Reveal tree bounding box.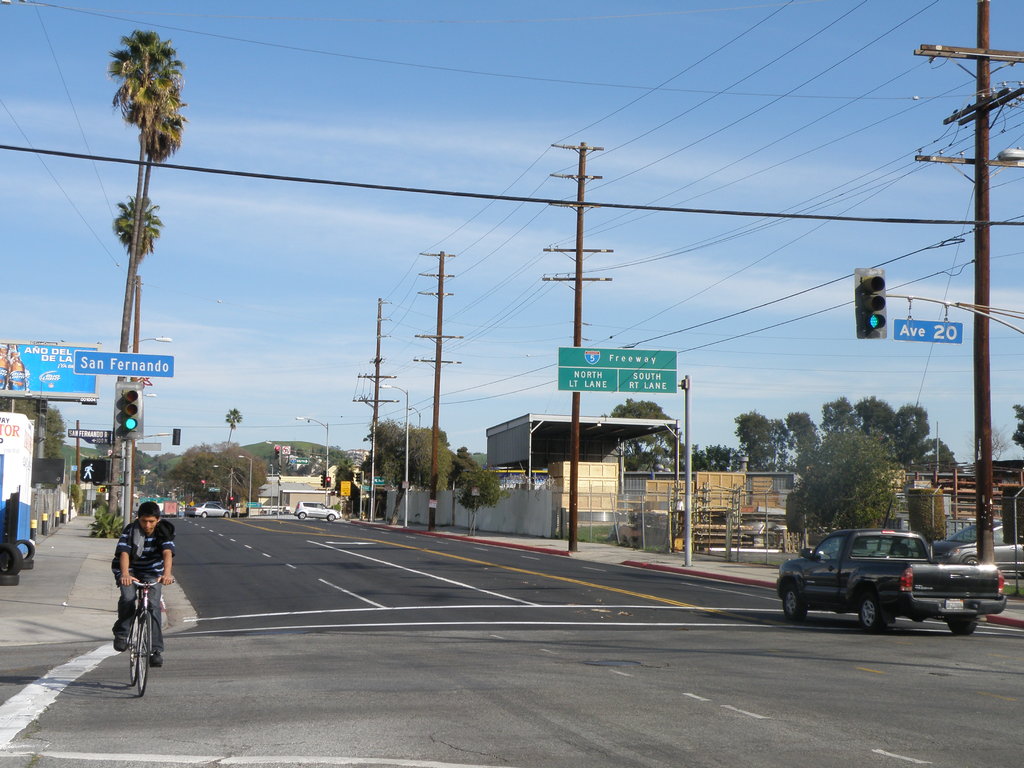
Revealed: (x1=211, y1=403, x2=248, y2=497).
